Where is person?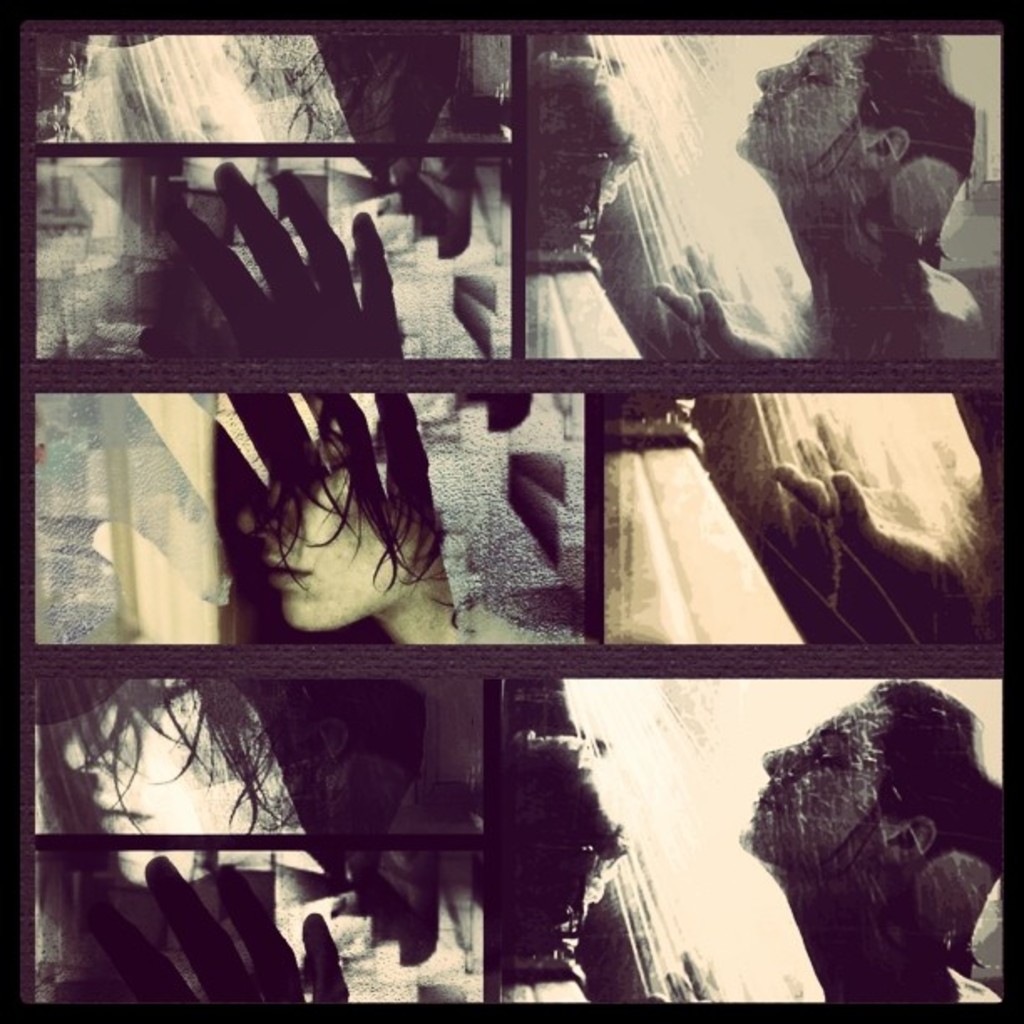
746:38:964:378.
